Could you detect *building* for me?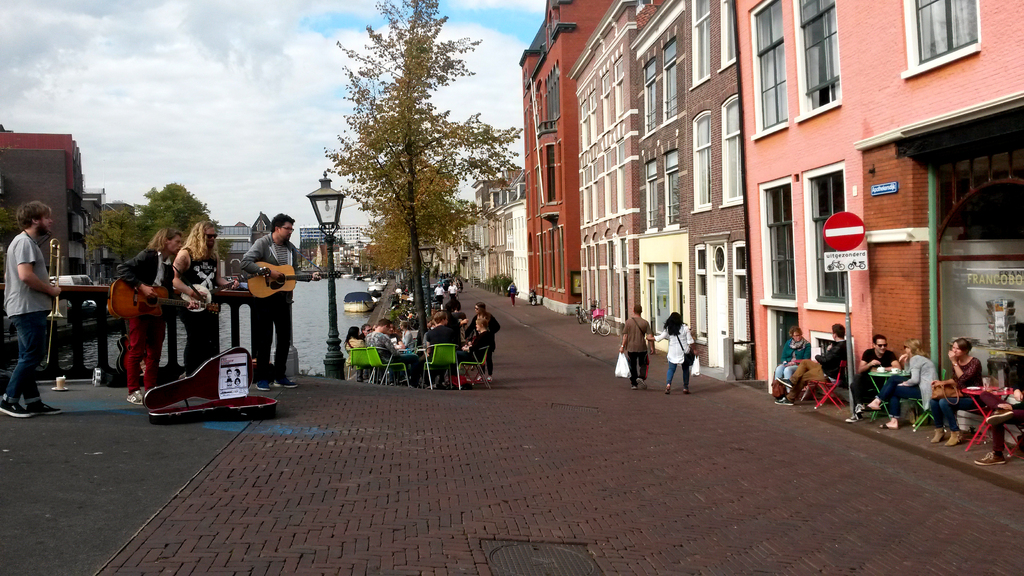
Detection result: Rect(82, 186, 108, 262).
